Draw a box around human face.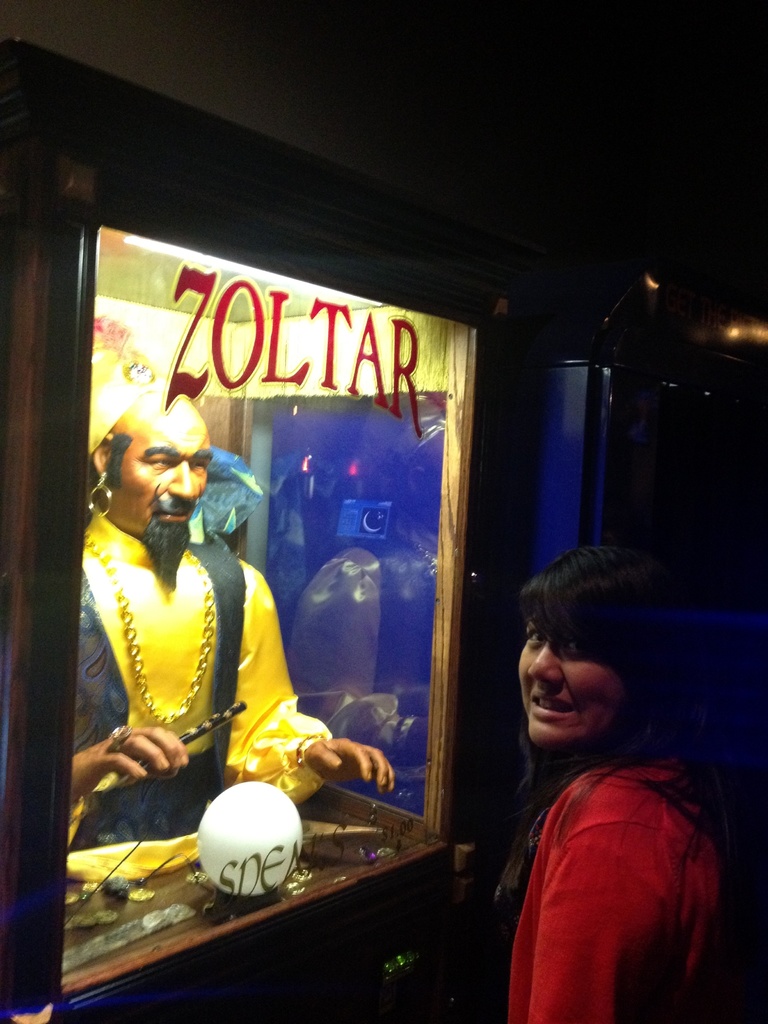
pyautogui.locateOnScreen(509, 608, 609, 739).
